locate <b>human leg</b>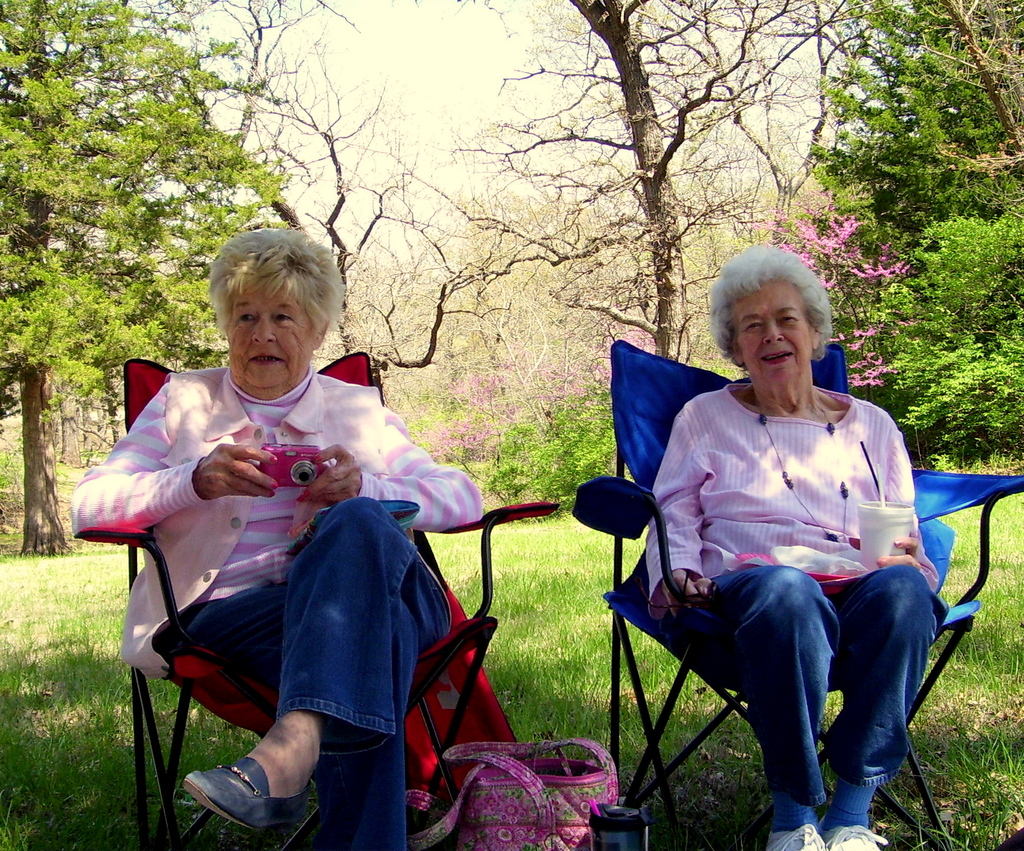
<bbox>684, 565, 840, 850</bbox>
